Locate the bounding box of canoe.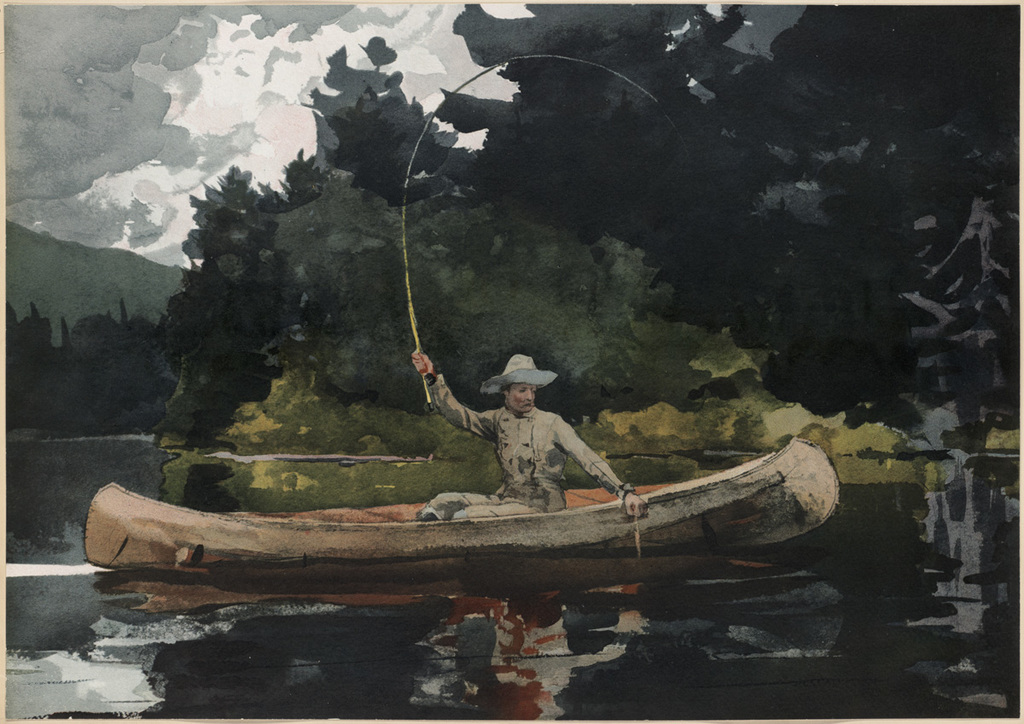
Bounding box: (84,434,835,562).
